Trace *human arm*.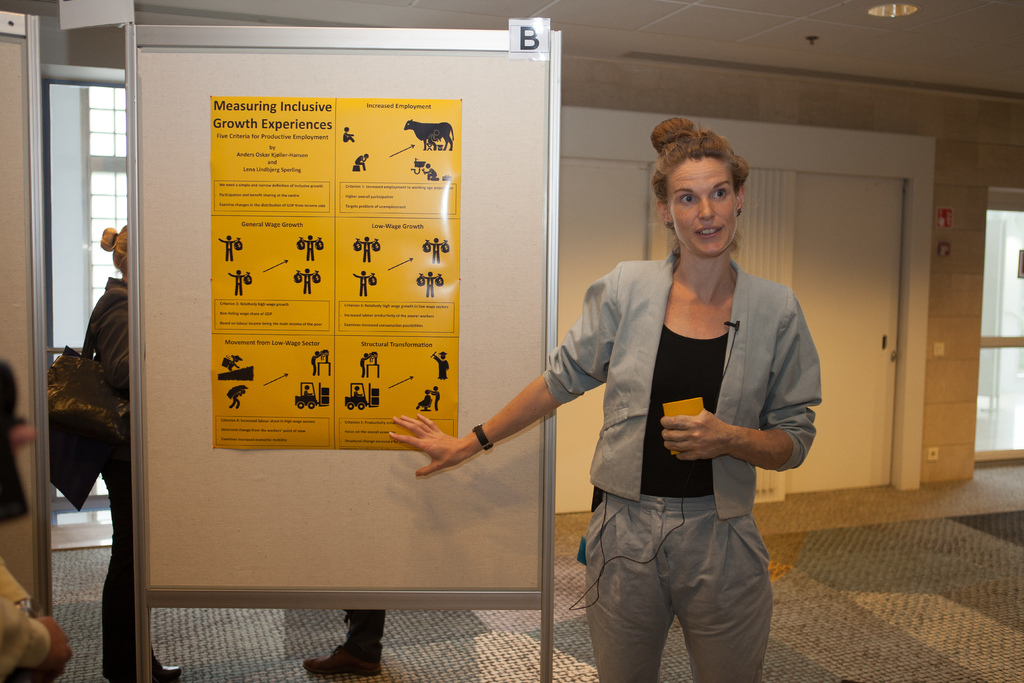
Traced to {"x1": 406, "y1": 358, "x2": 579, "y2": 498}.
